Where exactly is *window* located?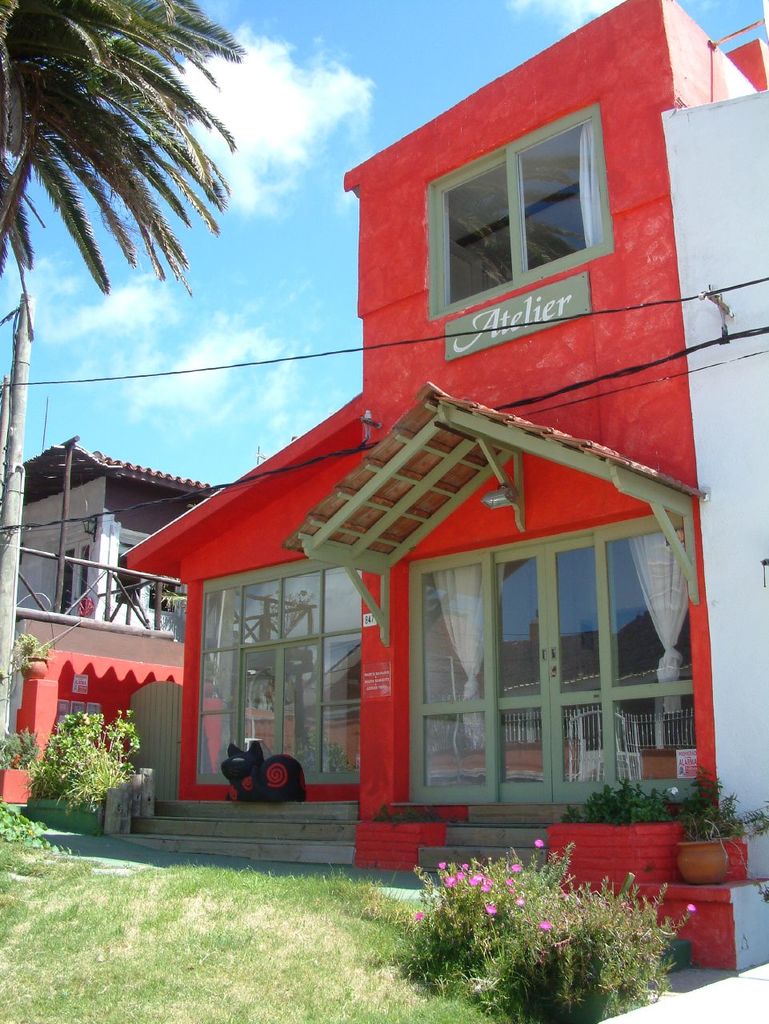
Its bounding box is x1=601, y1=535, x2=702, y2=802.
